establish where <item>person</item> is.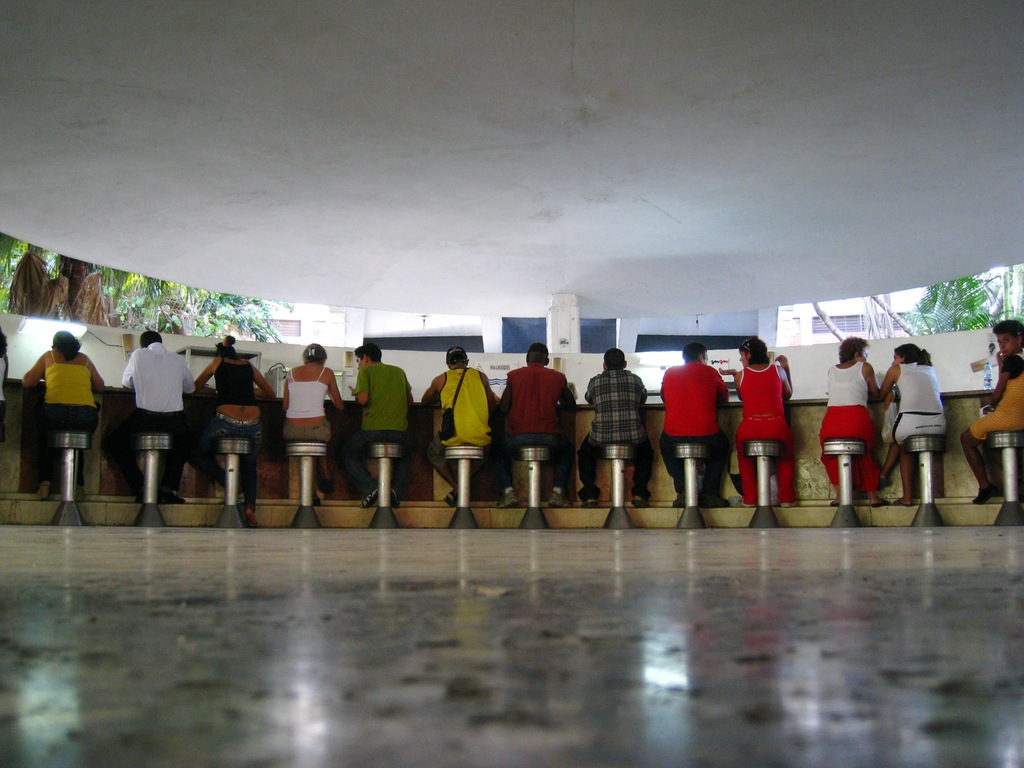
Established at [815,325,888,512].
